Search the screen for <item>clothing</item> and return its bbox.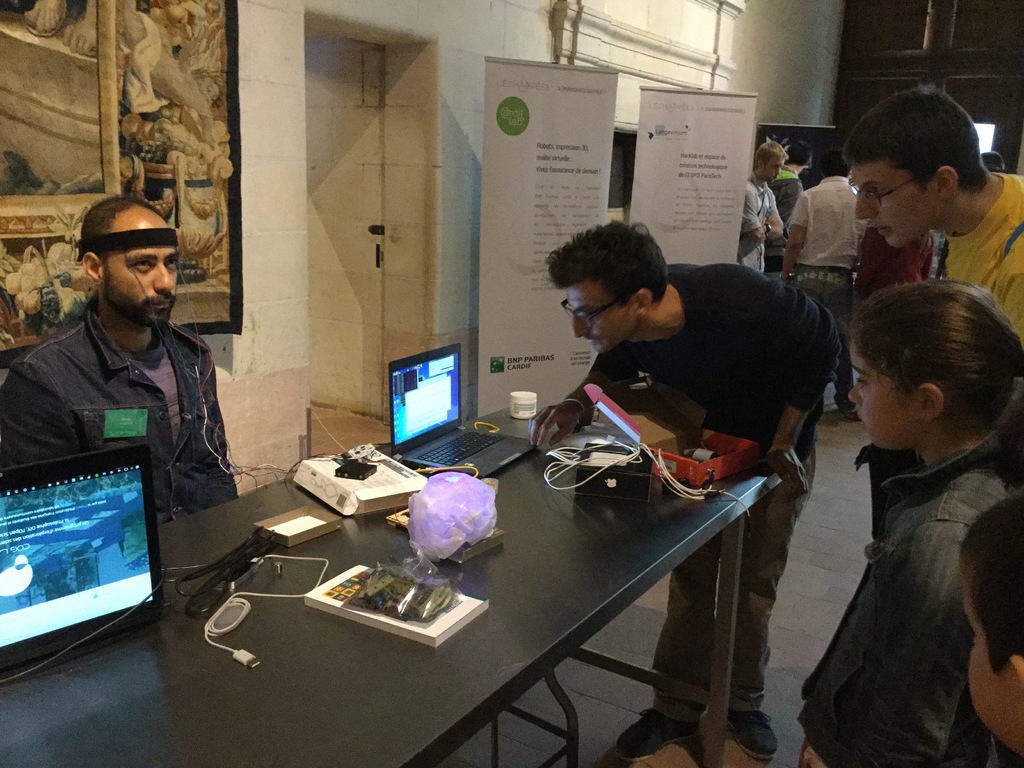
Found: box(595, 261, 838, 765).
